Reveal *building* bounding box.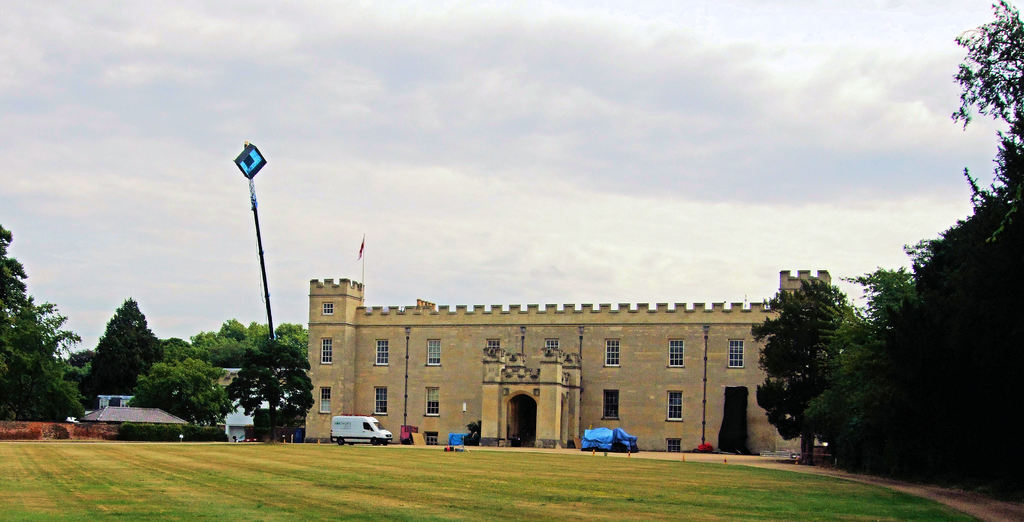
Revealed: <region>307, 272, 837, 462</region>.
